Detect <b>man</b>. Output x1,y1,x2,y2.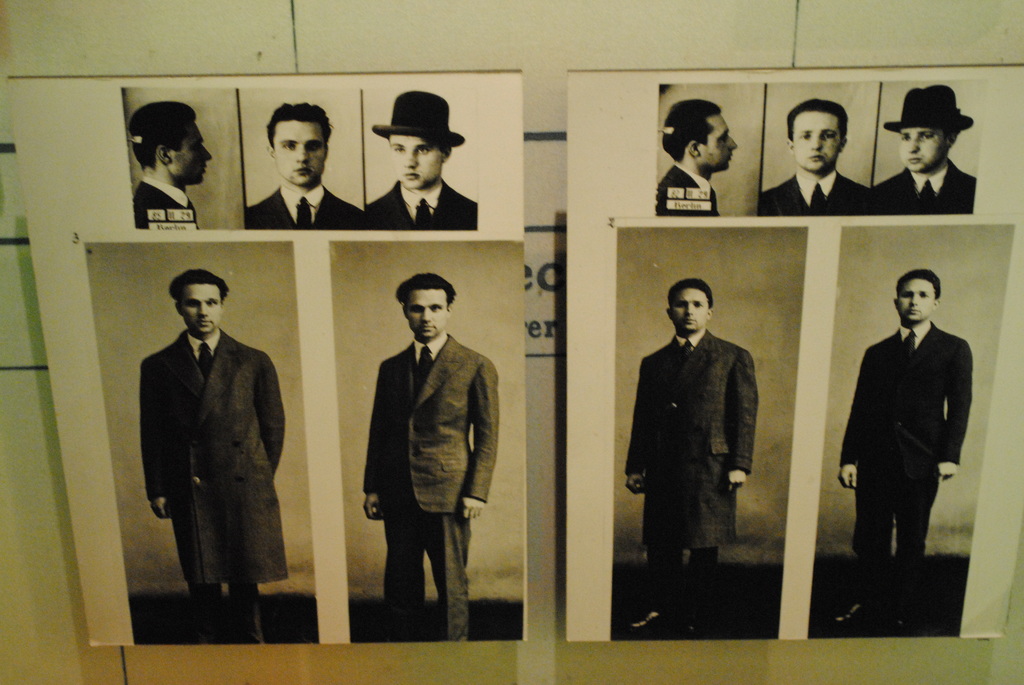
367,90,480,229.
